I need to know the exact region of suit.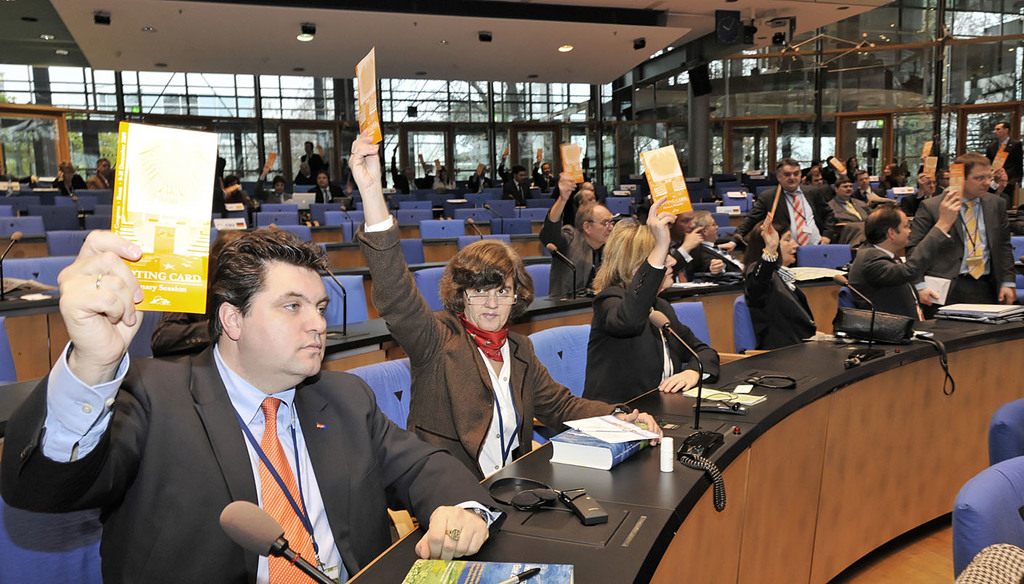
Region: 354 220 633 485.
